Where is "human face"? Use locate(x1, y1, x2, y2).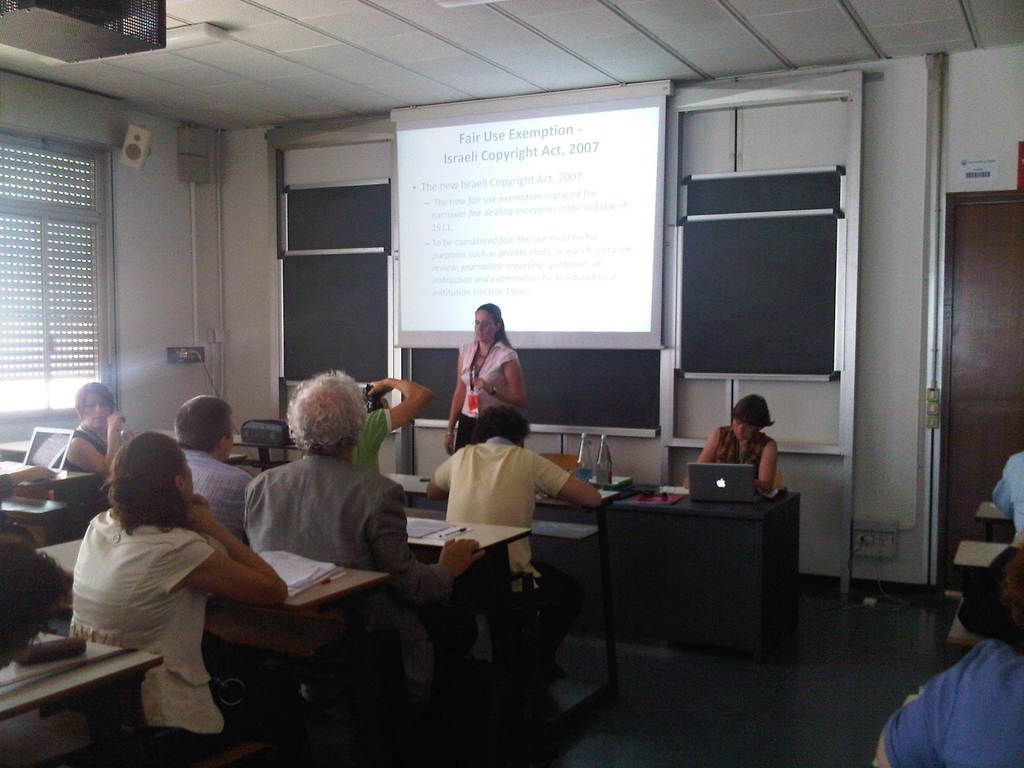
locate(732, 416, 750, 437).
